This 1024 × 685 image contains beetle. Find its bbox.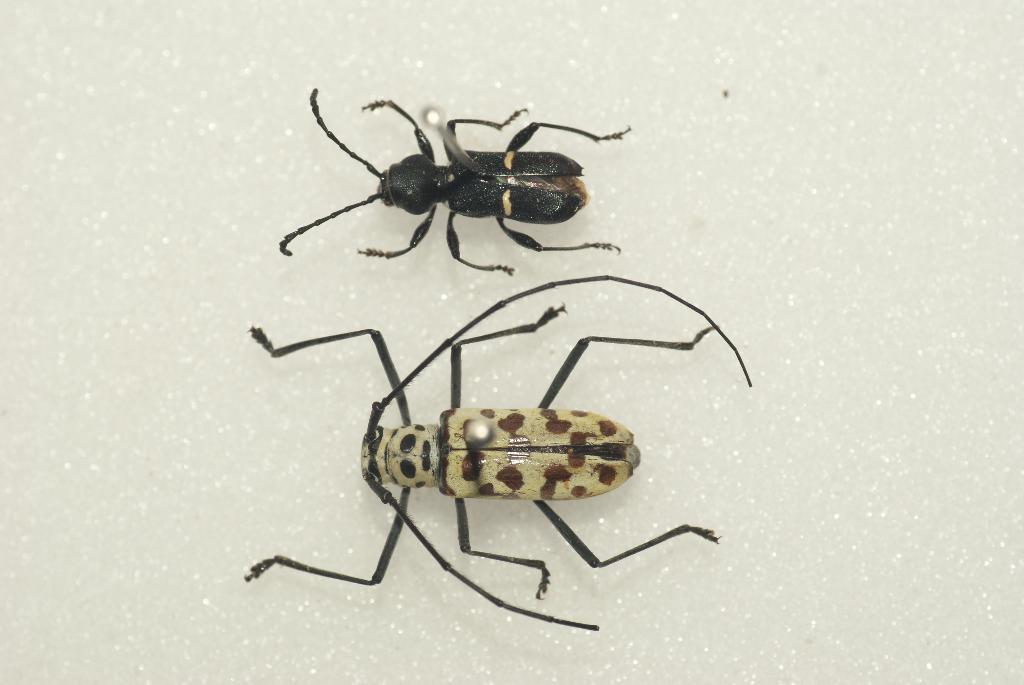
x1=232, y1=271, x2=749, y2=626.
